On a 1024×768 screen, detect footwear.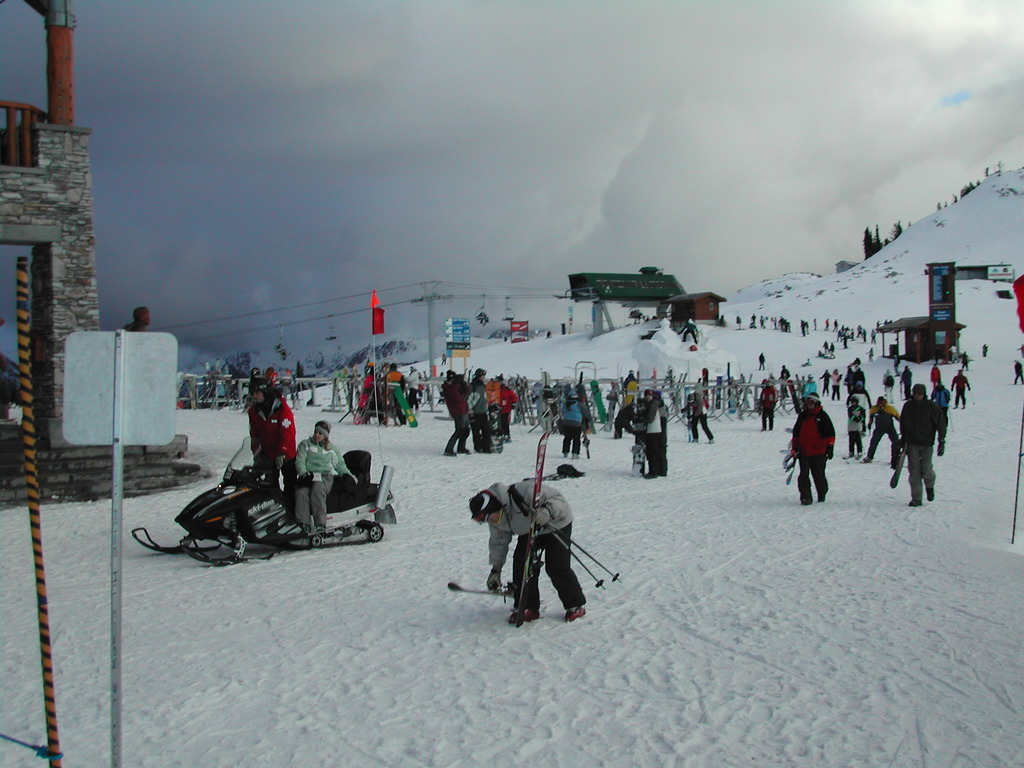
564 599 584 616.
